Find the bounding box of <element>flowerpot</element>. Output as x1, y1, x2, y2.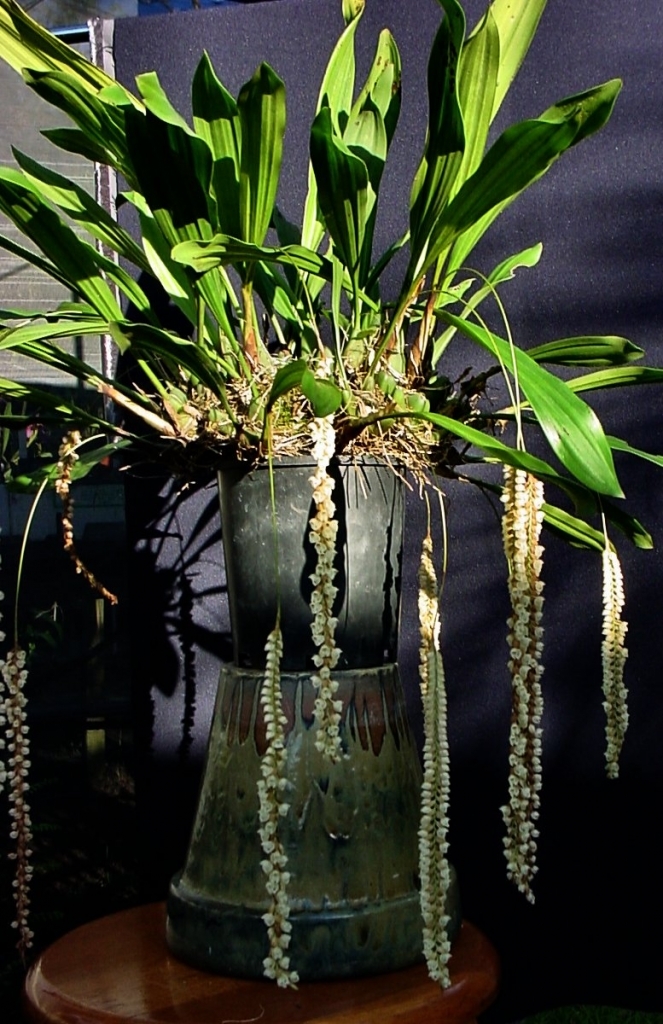
147, 471, 514, 973.
